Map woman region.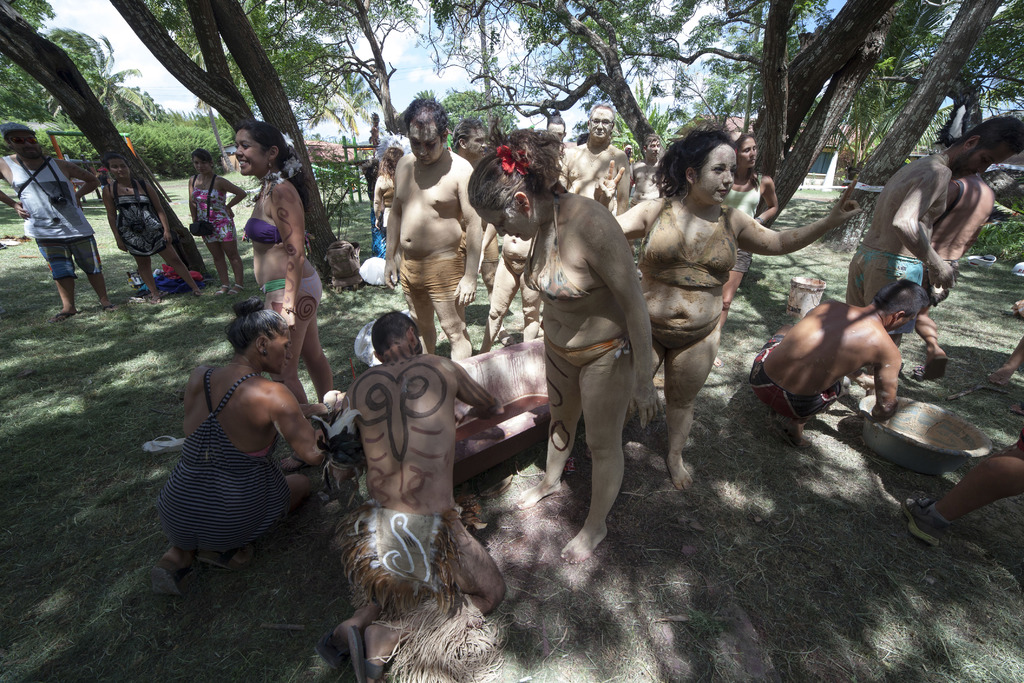
Mapped to x1=466 y1=126 x2=659 y2=562.
